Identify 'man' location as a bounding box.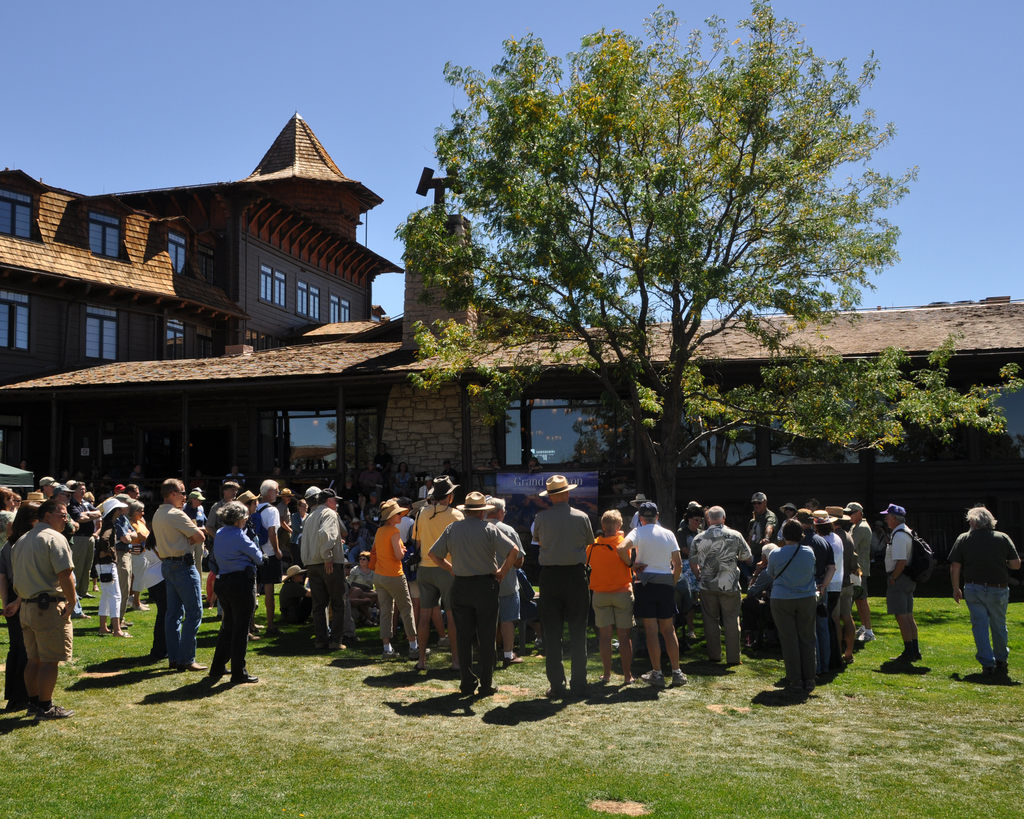
(left=751, top=492, right=778, bottom=554).
